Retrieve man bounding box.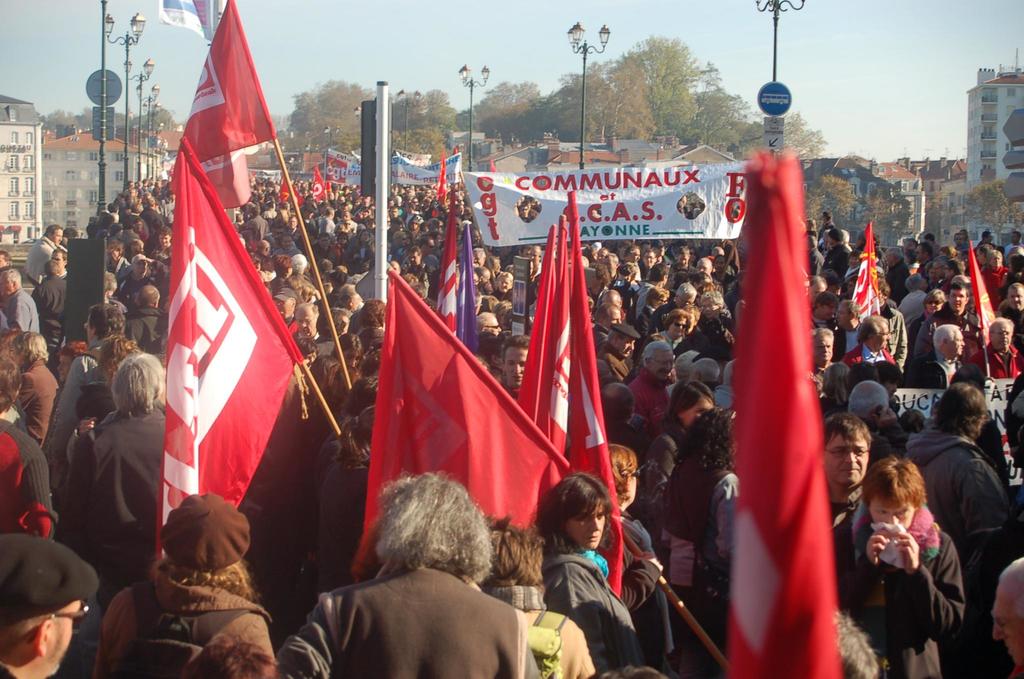
Bounding box: crop(628, 343, 673, 436).
